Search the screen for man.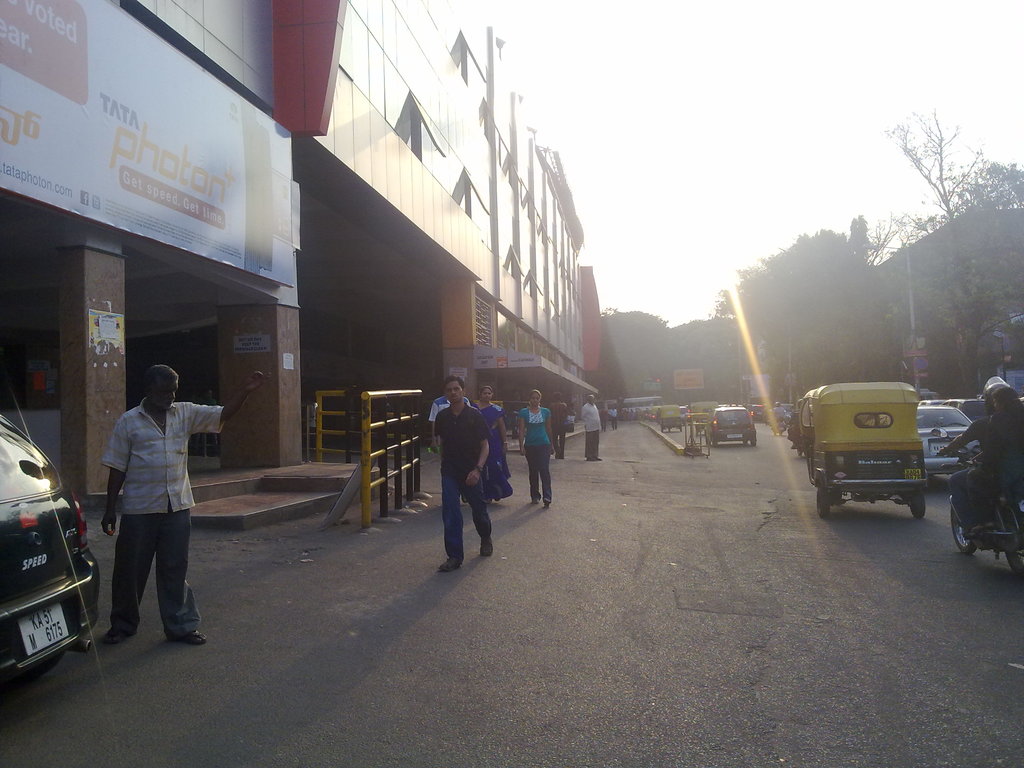
Found at [431,397,472,454].
